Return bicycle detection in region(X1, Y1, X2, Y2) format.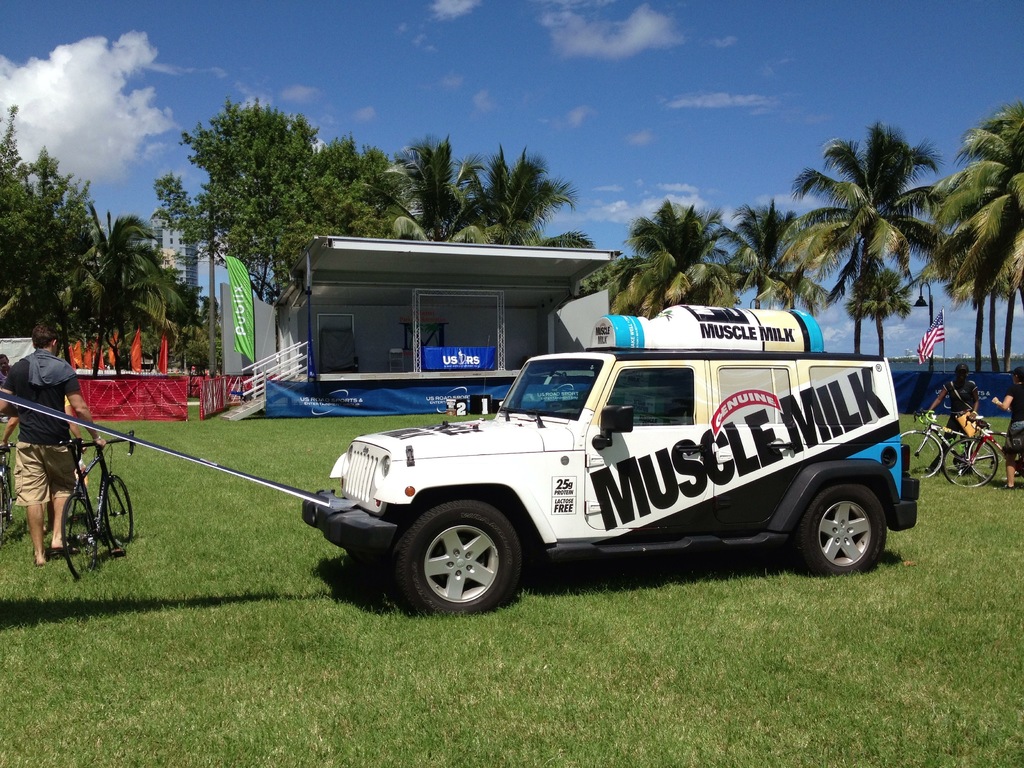
region(0, 441, 19, 547).
